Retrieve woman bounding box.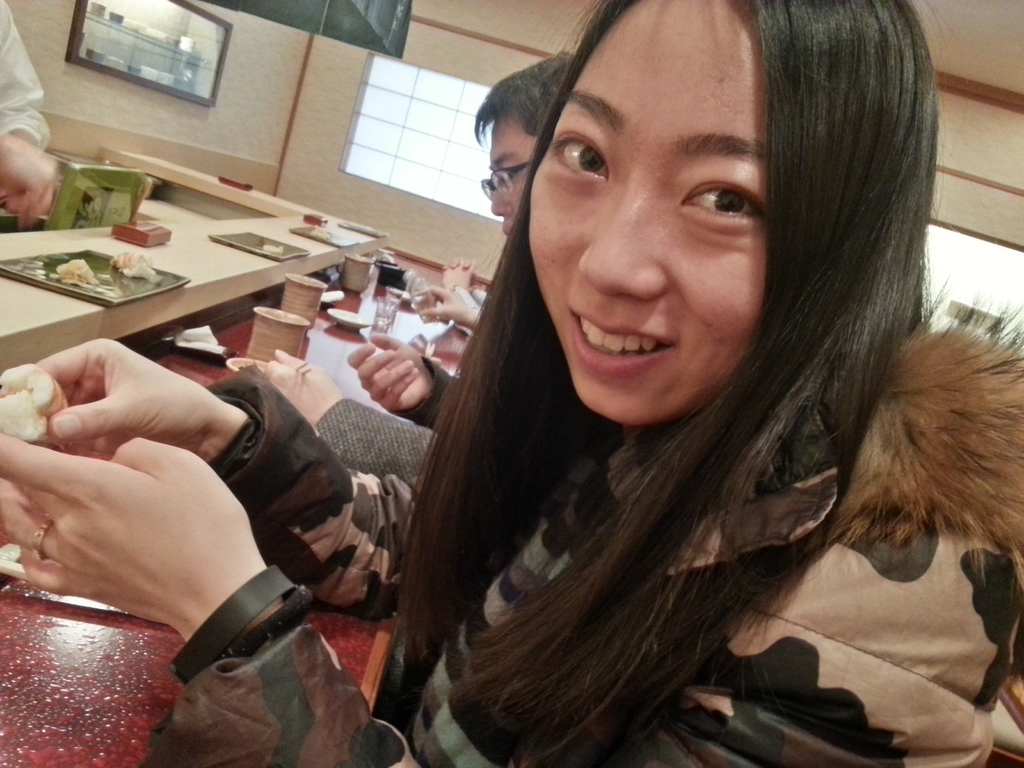
Bounding box: region(0, 0, 1023, 767).
